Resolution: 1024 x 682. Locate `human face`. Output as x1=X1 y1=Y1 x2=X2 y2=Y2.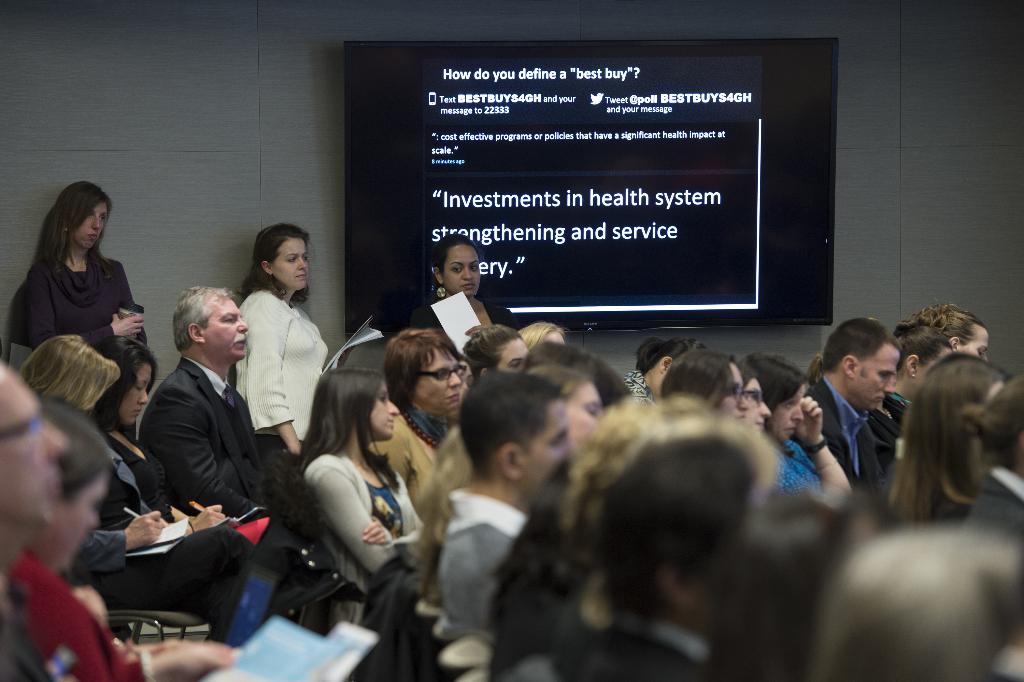
x1=855 y1=342 x2=898 y2=414.
